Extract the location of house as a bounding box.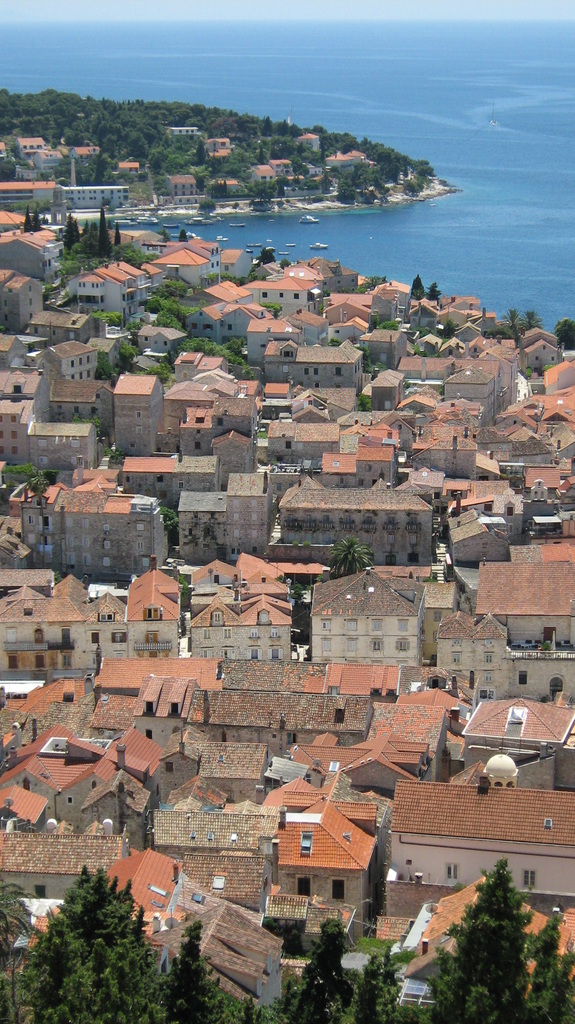
368, 364, 403, 410.
